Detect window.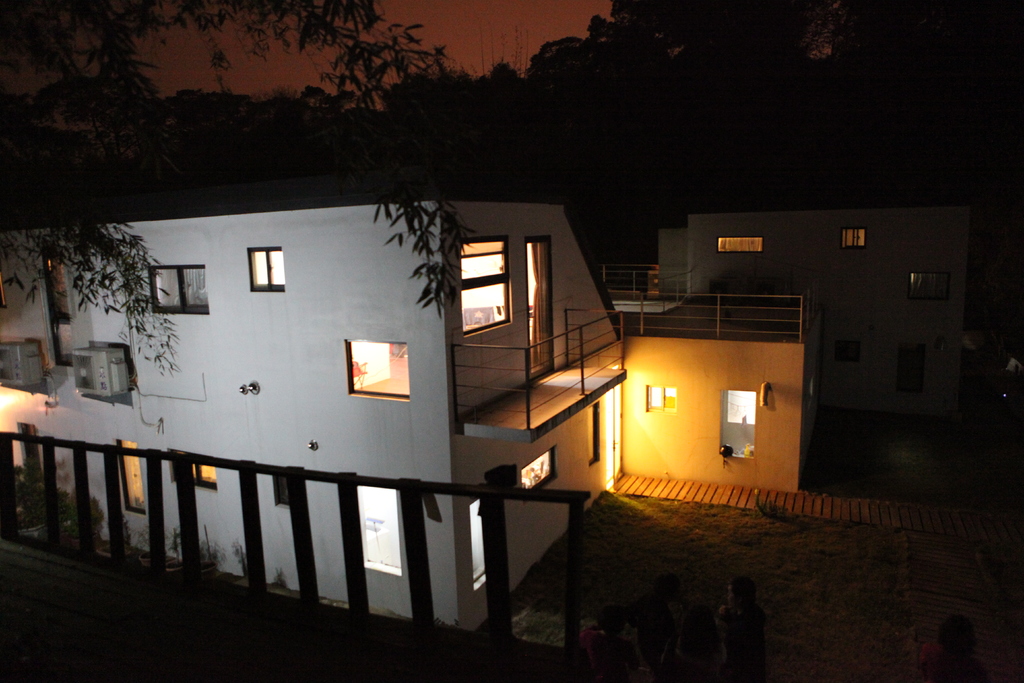
Detected at BBox(341, 341, 408, 395).
